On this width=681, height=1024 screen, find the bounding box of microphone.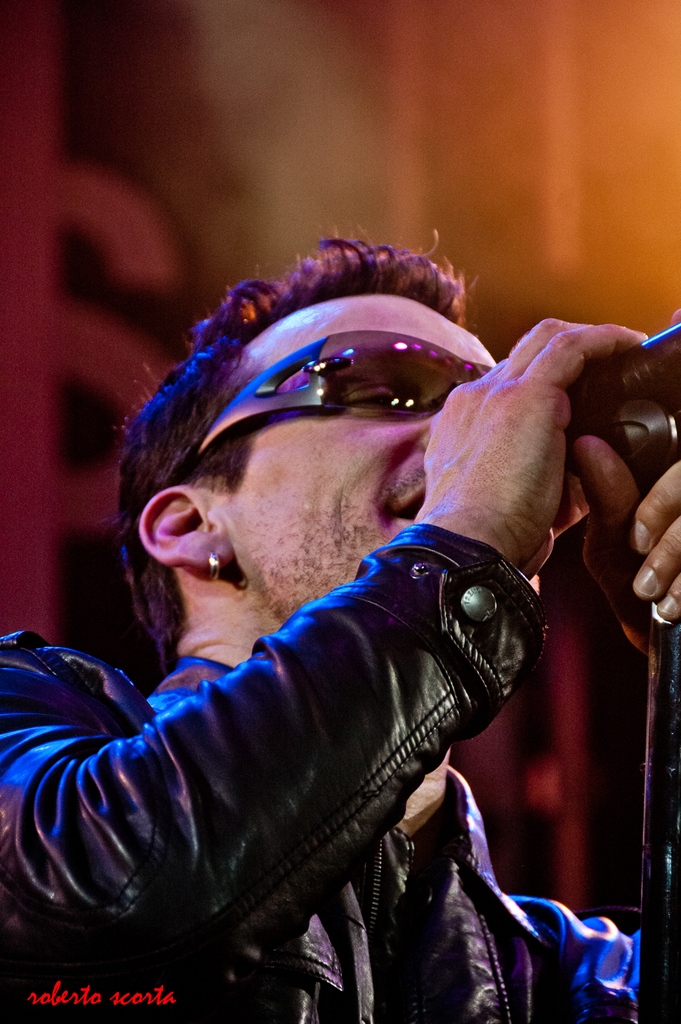
Bounding box: [563,319,680,473].
